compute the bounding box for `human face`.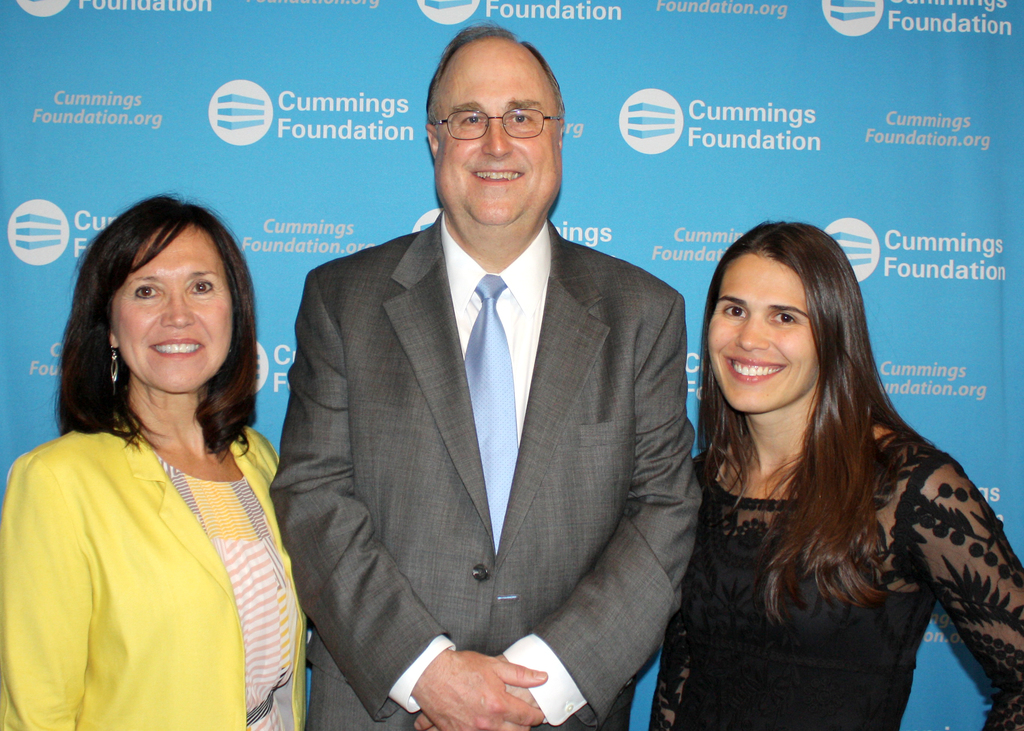
[706, 255, 817, 411].
